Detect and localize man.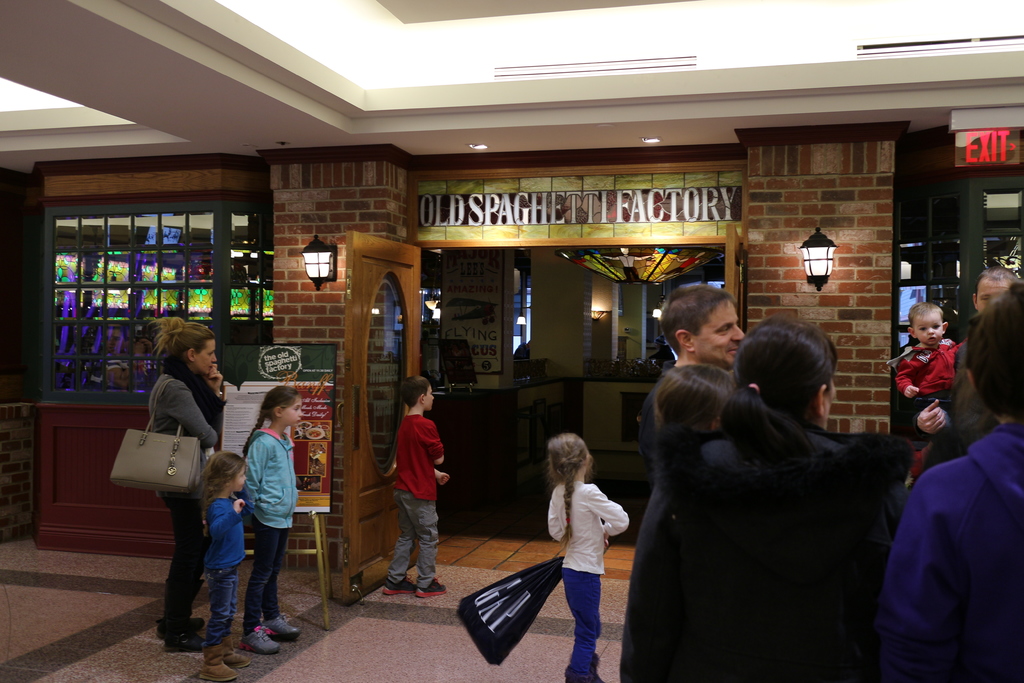
Localized at region(967, 269, 1018, 334).
